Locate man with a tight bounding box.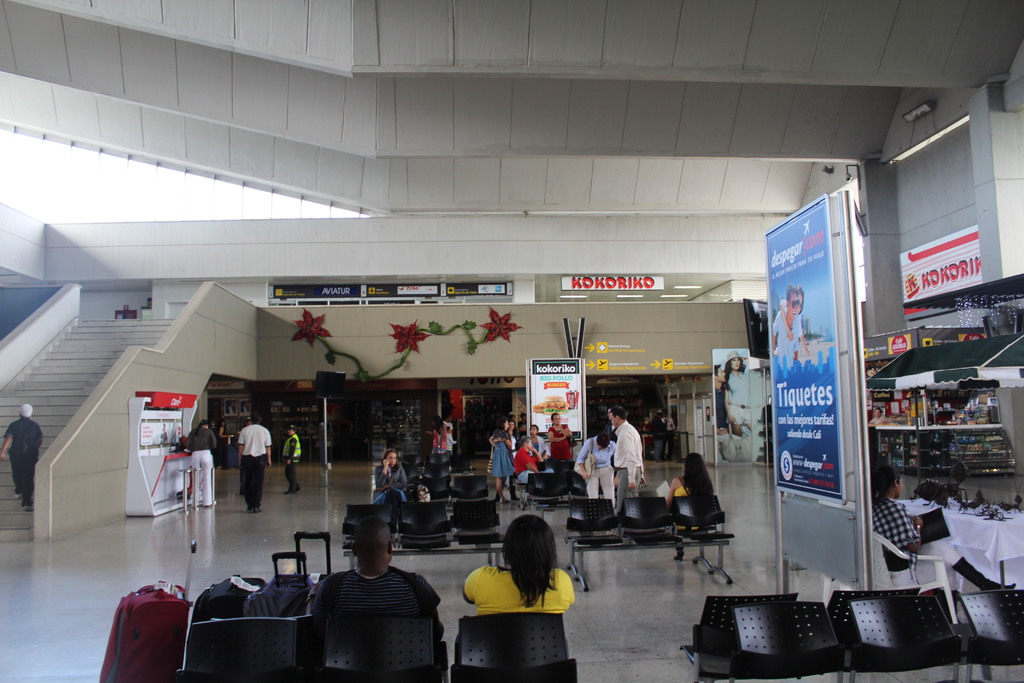
767, 284, 804, 370.
